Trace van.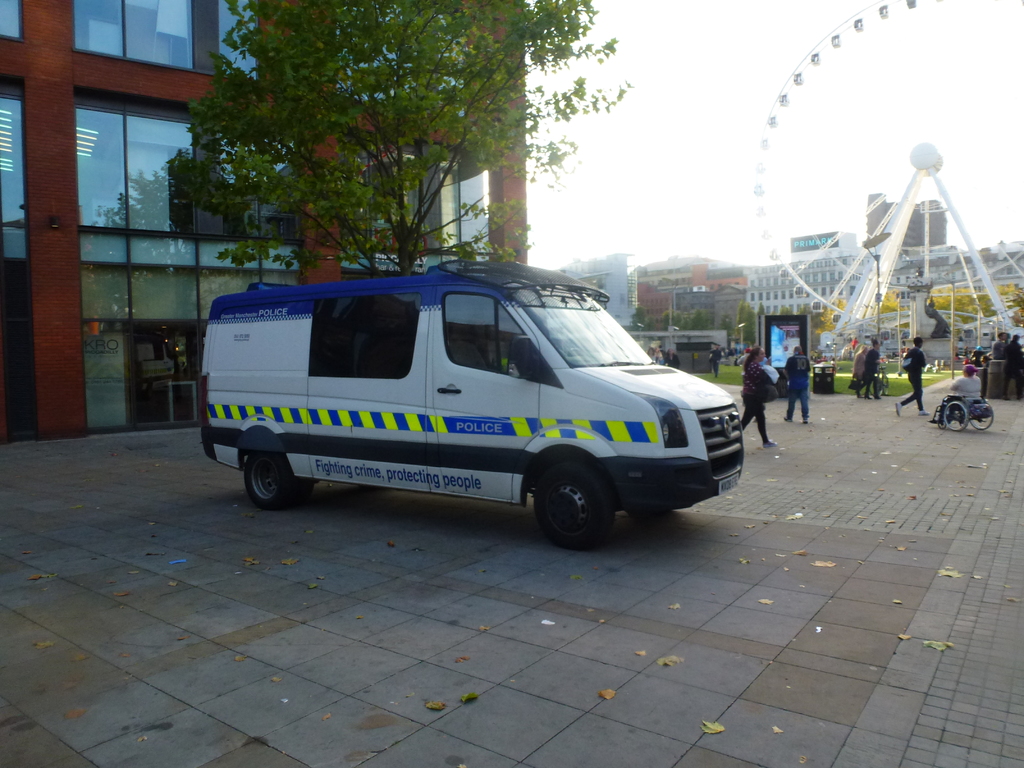
Traced to [199,257,749,551].
